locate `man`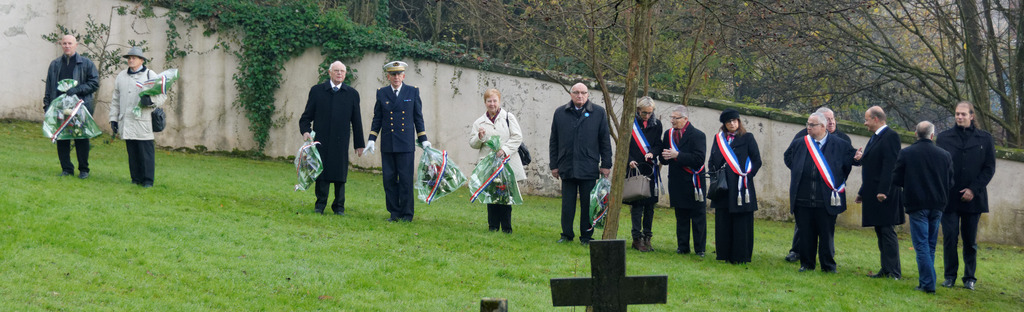
(296, 58, 360, 213)
